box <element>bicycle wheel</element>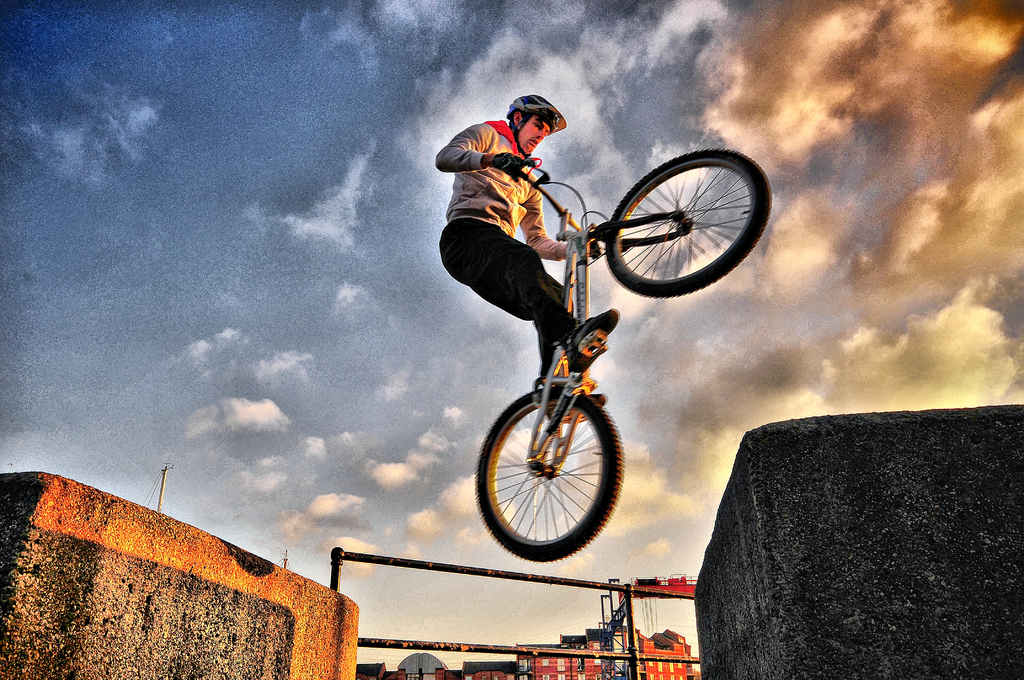
573:160:765:304
